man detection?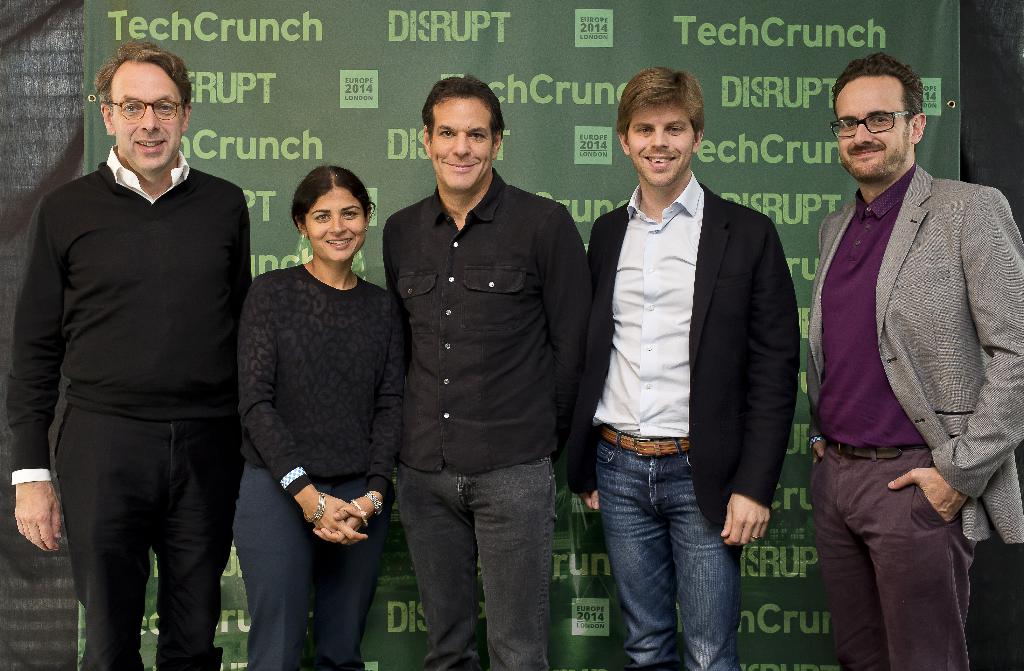
[383,72,591,670]
